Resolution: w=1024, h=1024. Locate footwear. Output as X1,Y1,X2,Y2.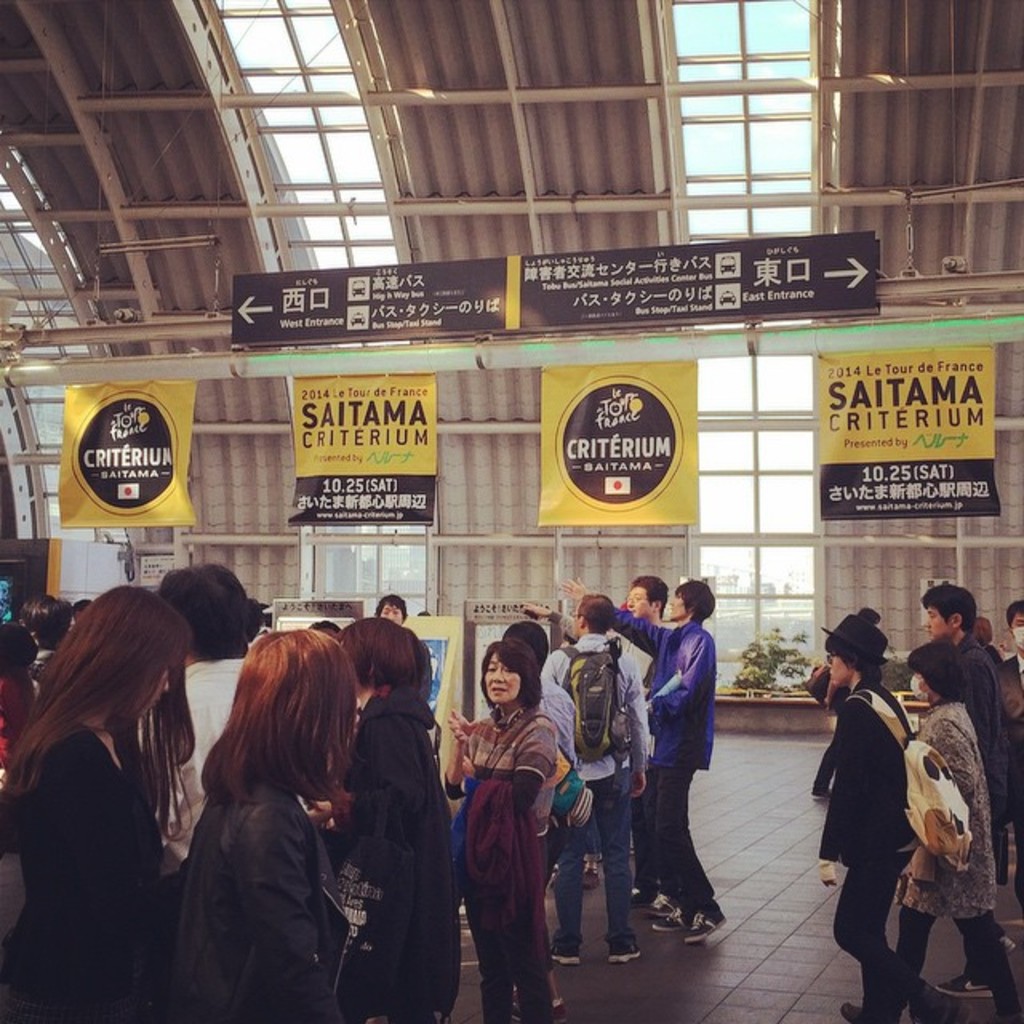
934,966,992,1000.
